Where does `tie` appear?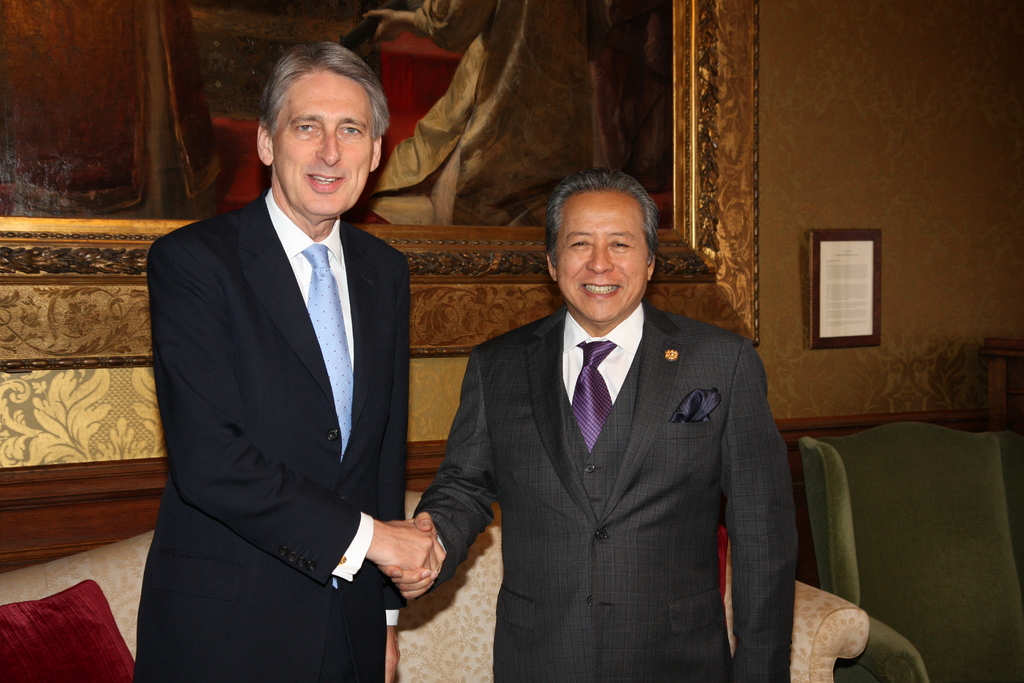
Appears at box=[301, 243, 355, 461].
